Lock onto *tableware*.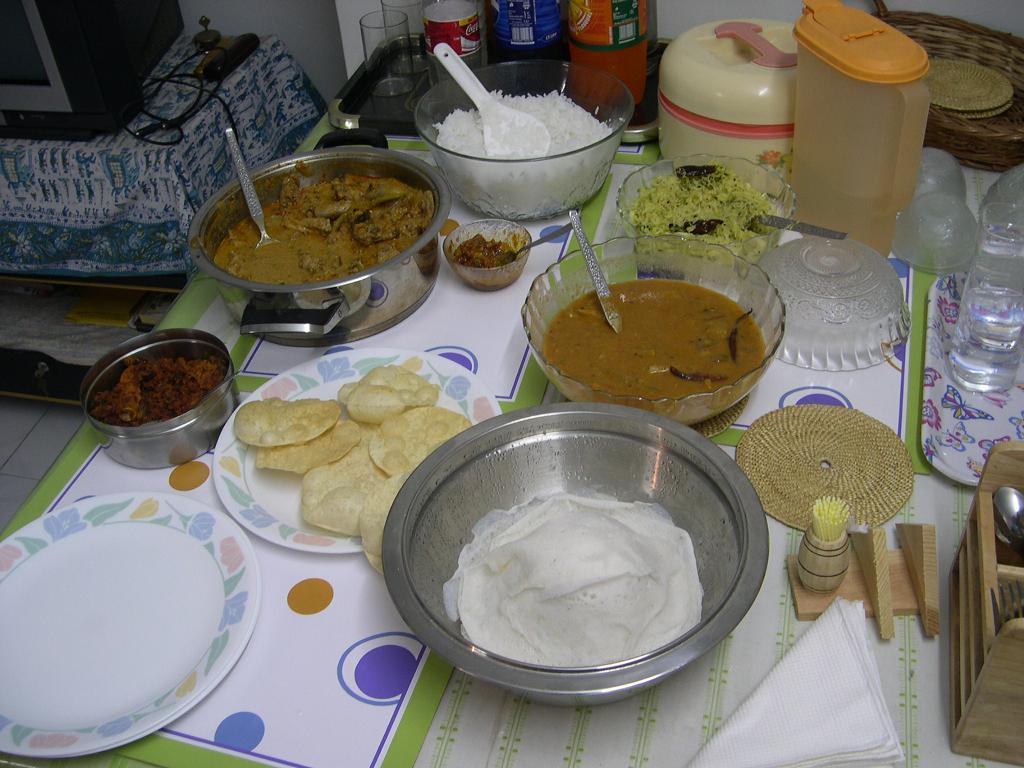
Locked: (744,241,907,366).
